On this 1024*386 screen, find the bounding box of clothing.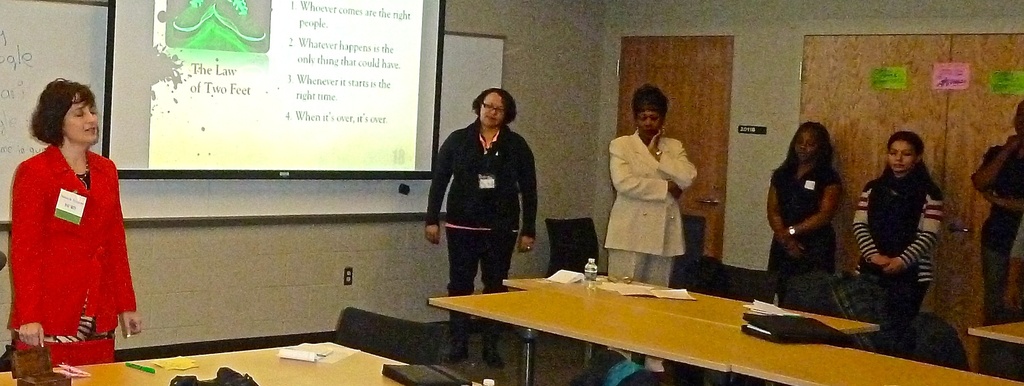
Bounding box: 606:249:669:282.
